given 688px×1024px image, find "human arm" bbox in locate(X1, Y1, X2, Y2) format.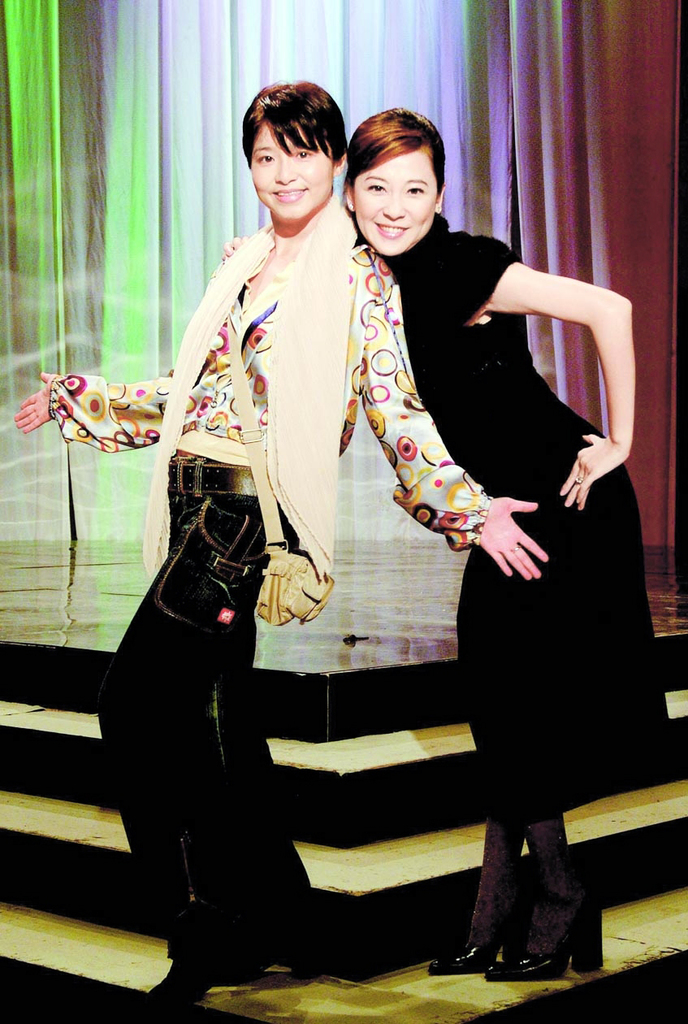
locate(350, 245, 555, 576).
